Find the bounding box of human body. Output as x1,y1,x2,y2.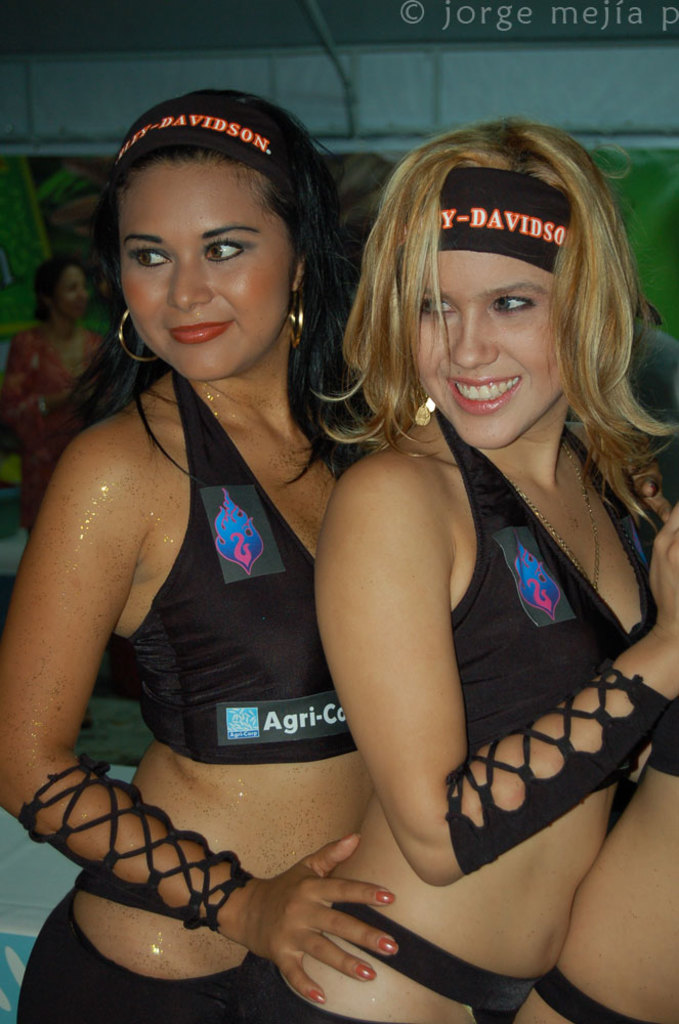
245,417,678,1023.
